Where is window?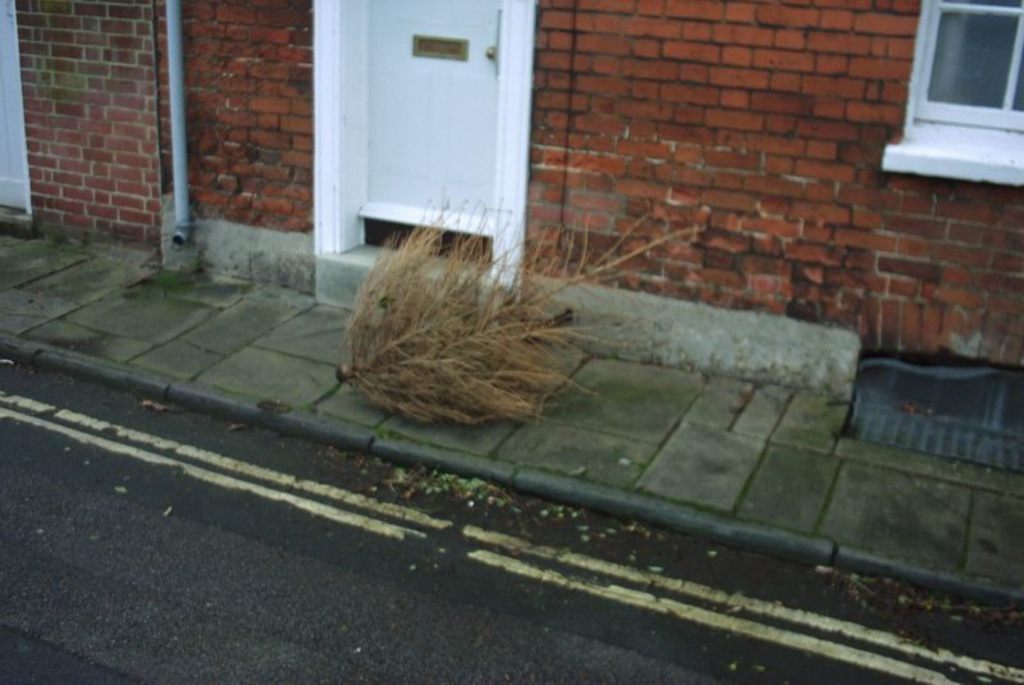
900, 10, 1007, 136.
